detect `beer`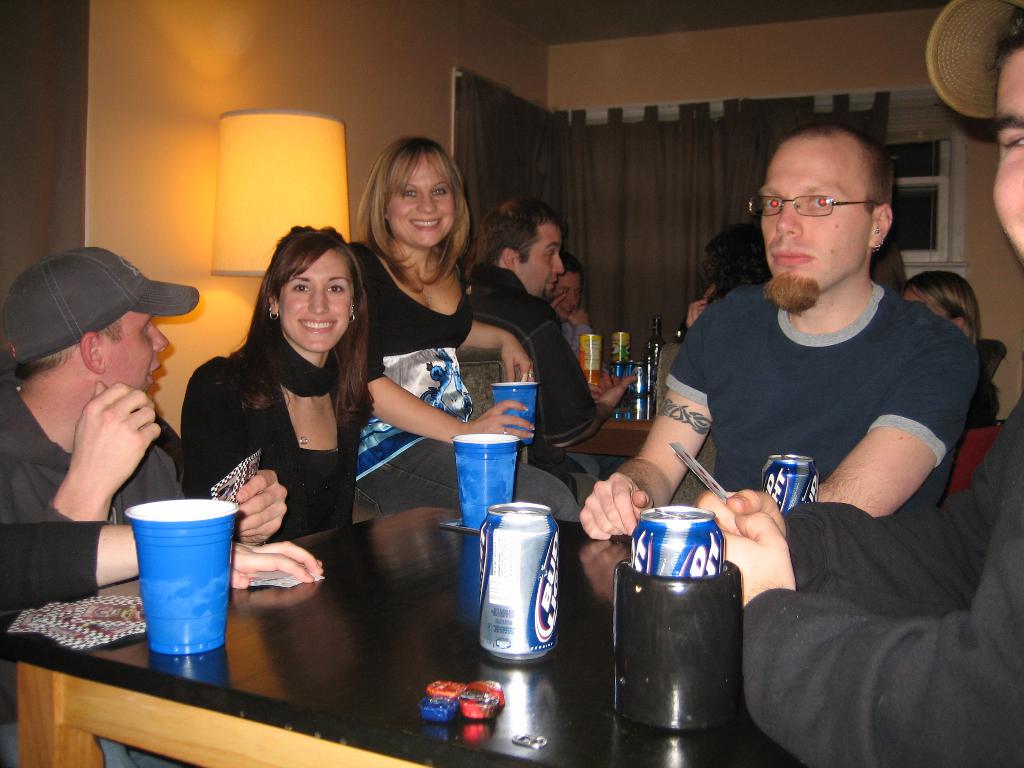
l=627, t=362, r=653, b=400
